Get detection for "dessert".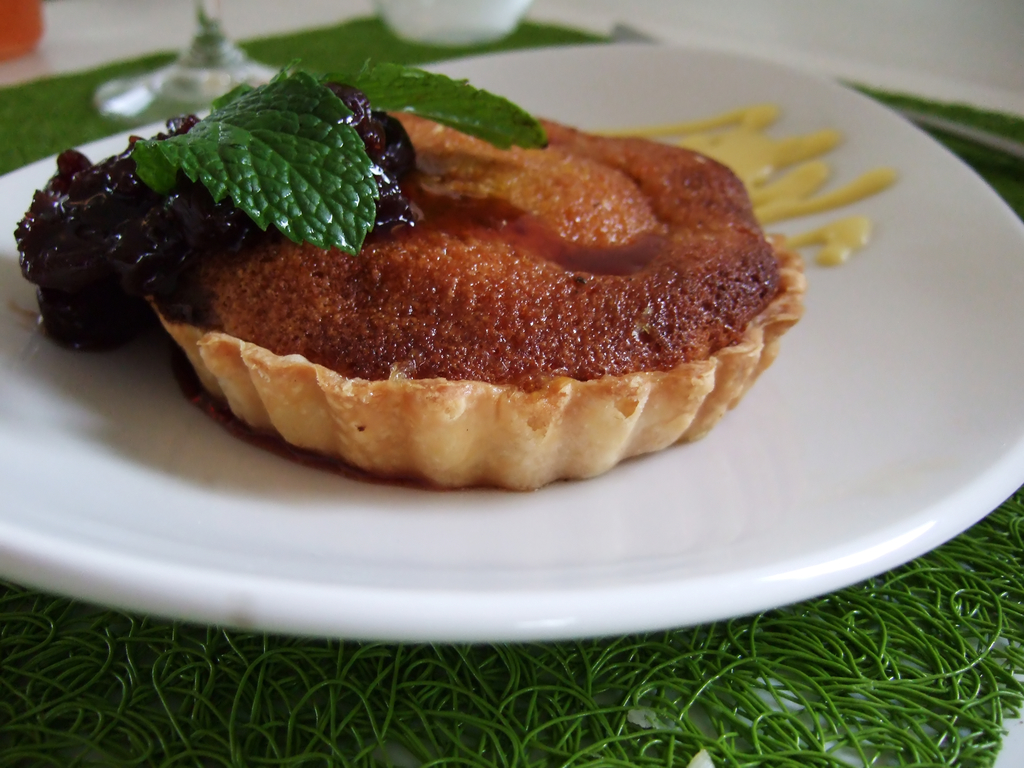
Detection: <box>51,110,799,508</box>.
